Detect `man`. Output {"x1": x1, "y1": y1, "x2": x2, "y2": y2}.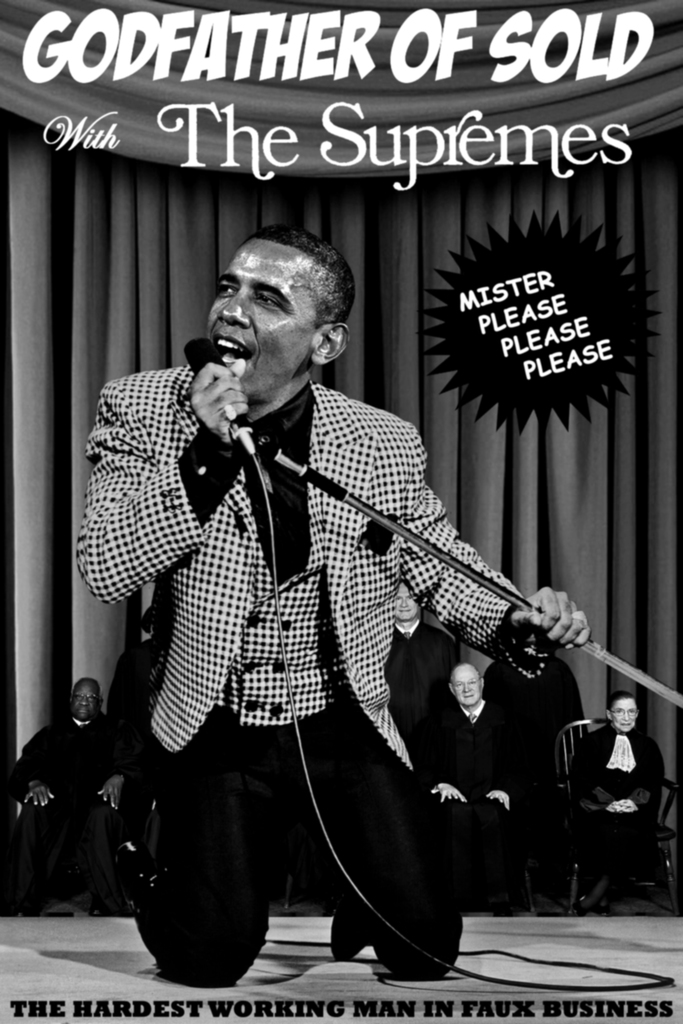
{"x1": 389, "y1": 666, "x2": 559, "y2": 915}.
